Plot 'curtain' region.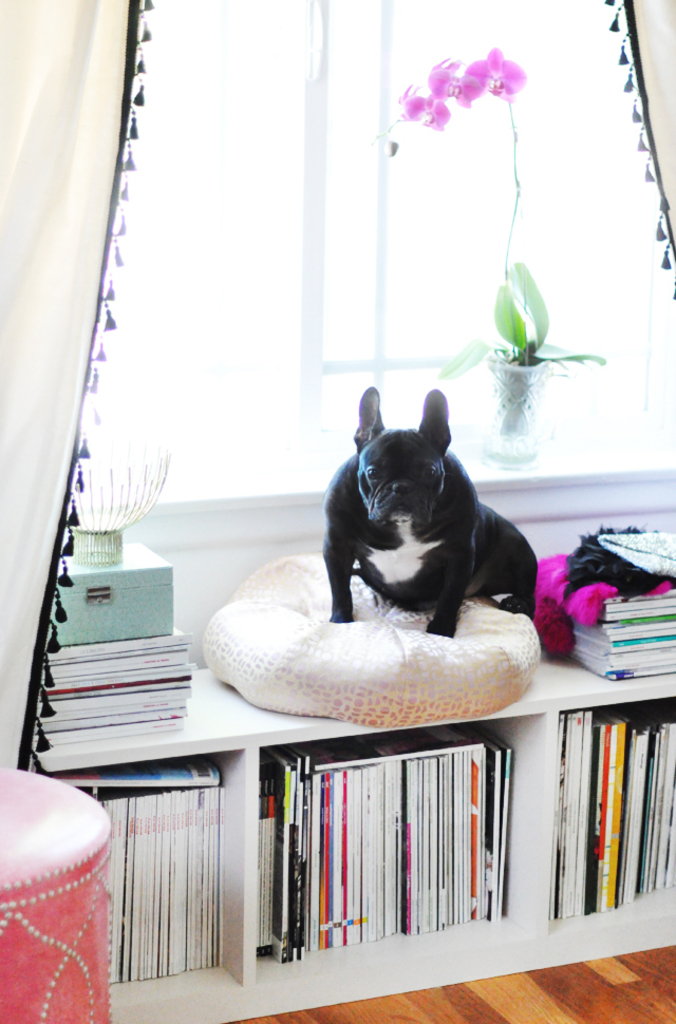
Plotted at (597,0,675,301).
